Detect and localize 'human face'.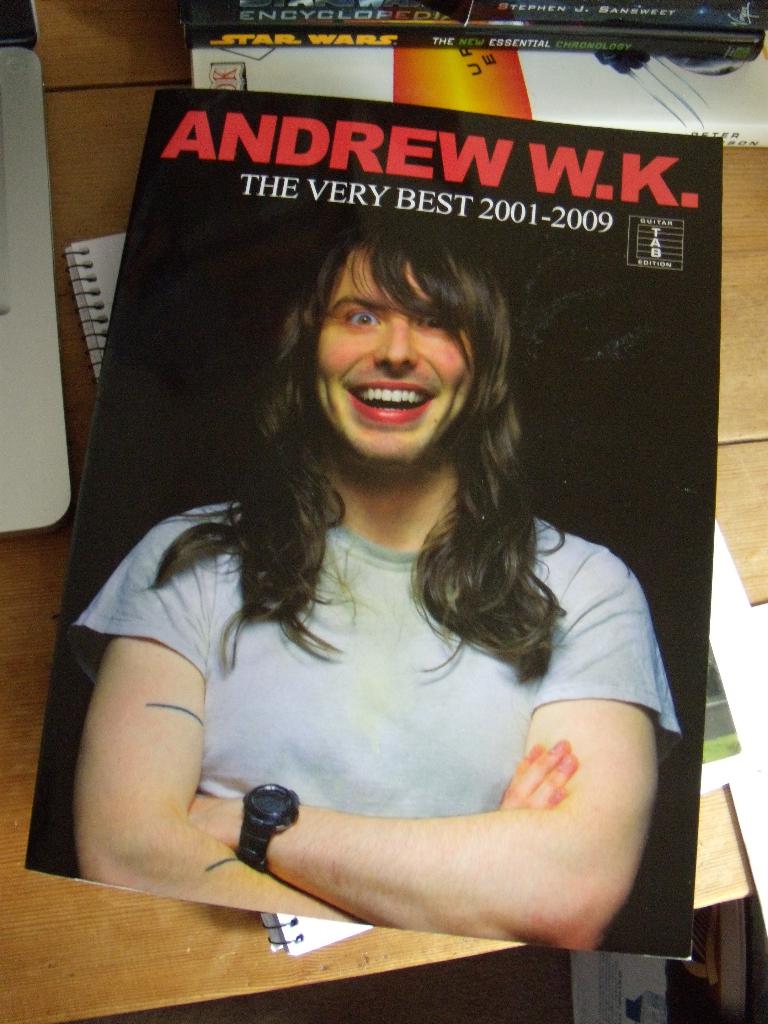
Localized at (317,252,478,466).
